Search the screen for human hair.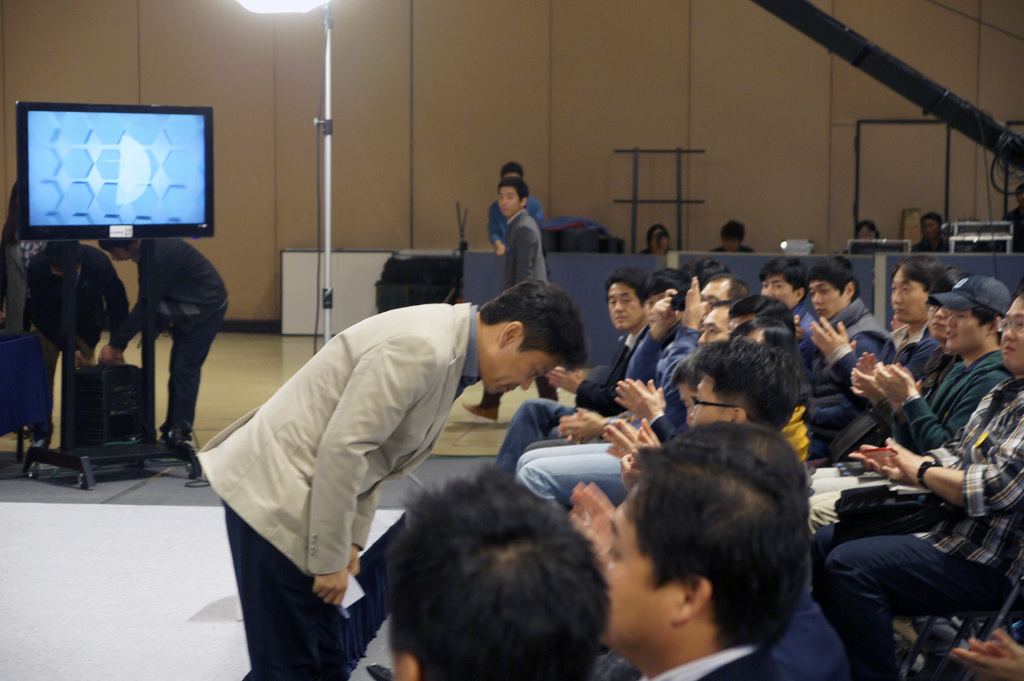
Found at detection(761, 256, 811, 301).
